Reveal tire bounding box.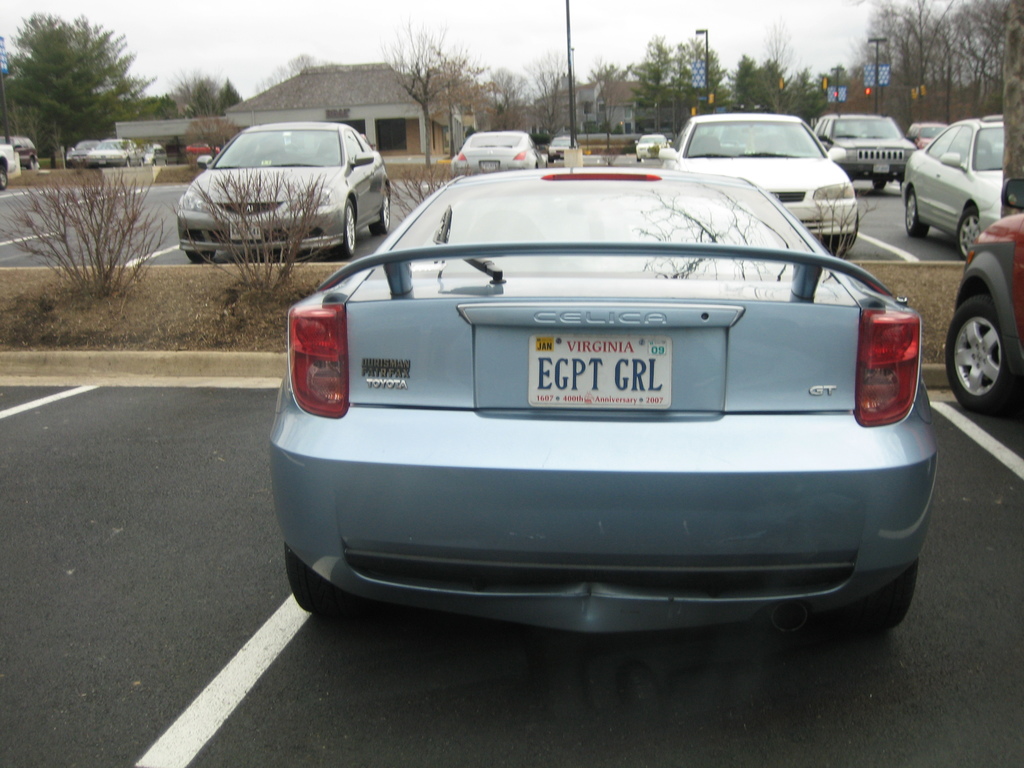
Revealed: left=139, top=155, right=146, bottom=166.
